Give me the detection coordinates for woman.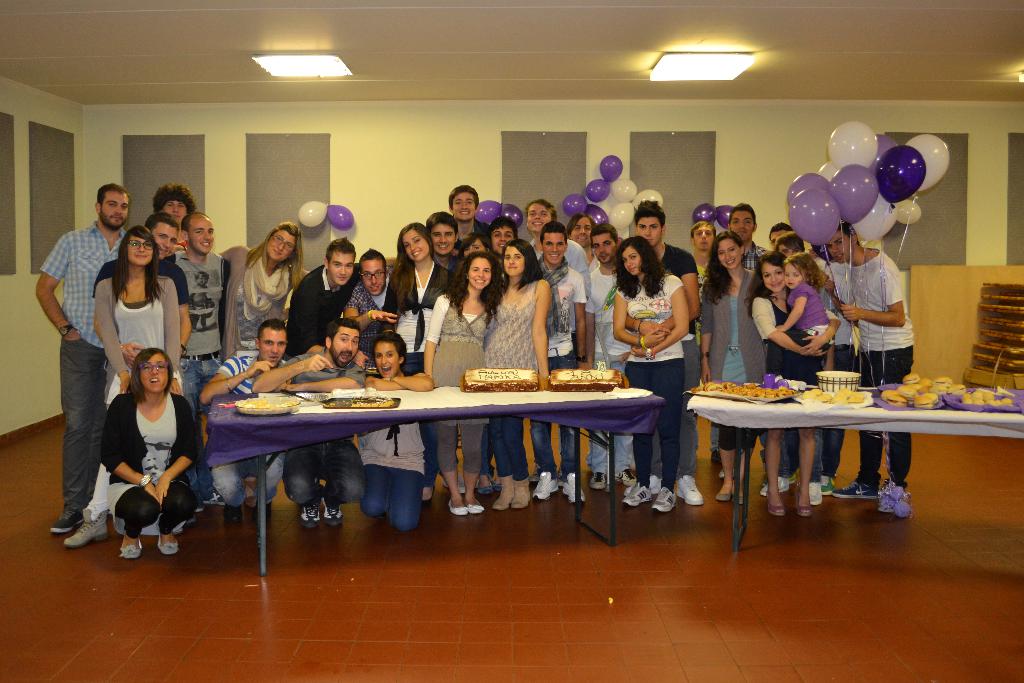
(385,215,454,380).
